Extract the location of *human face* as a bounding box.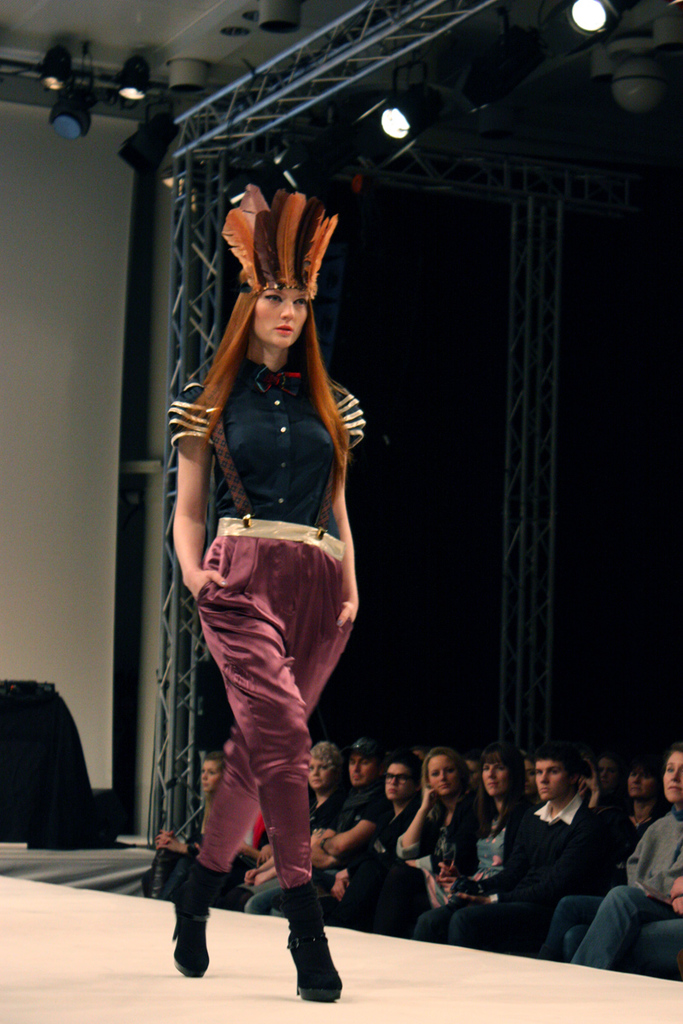
(534,755,571,798).
